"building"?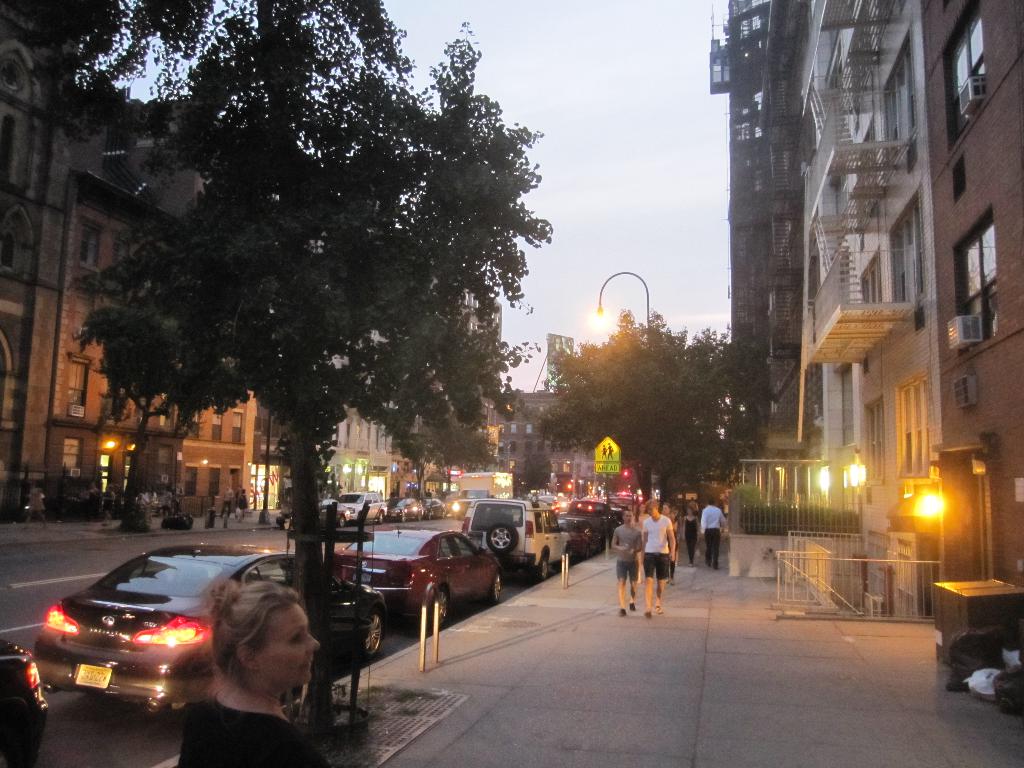
<bbox>481, 392, 634, 507</bbox>
